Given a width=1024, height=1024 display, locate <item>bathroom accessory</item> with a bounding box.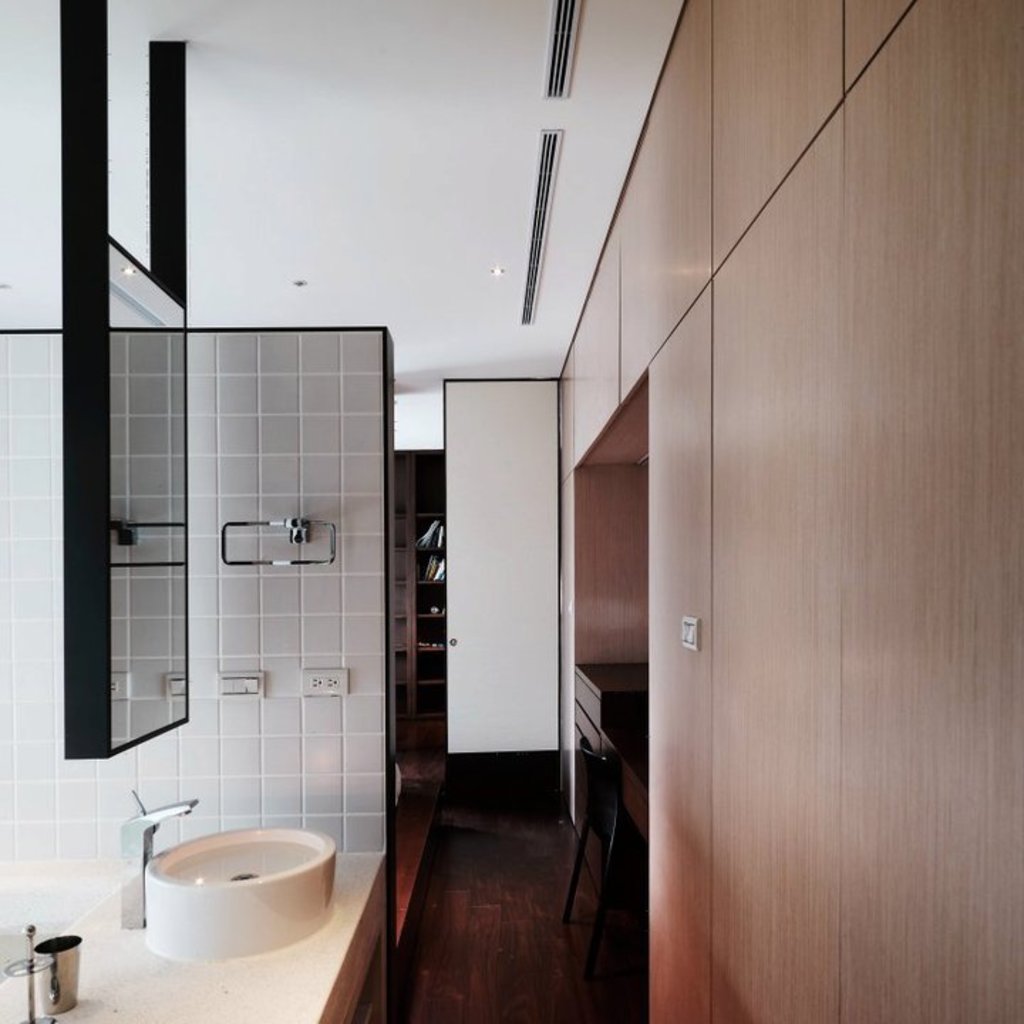
Located: 119,785,198,927.
